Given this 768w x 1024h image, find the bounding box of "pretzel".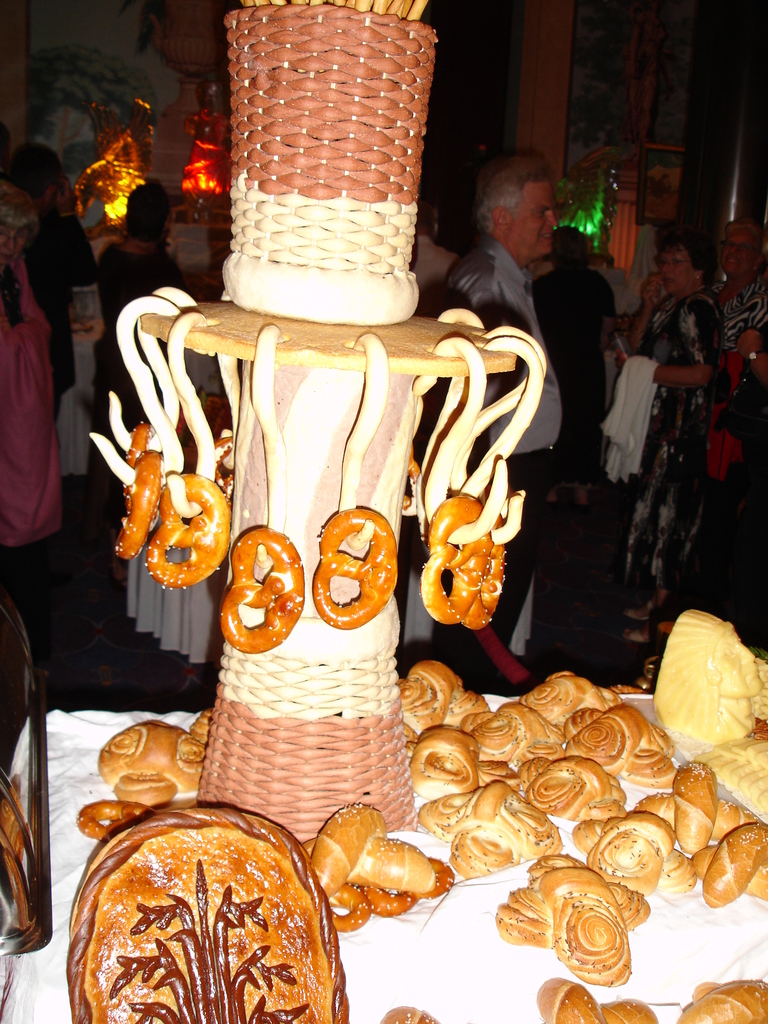
212, 429, 236, 497.
